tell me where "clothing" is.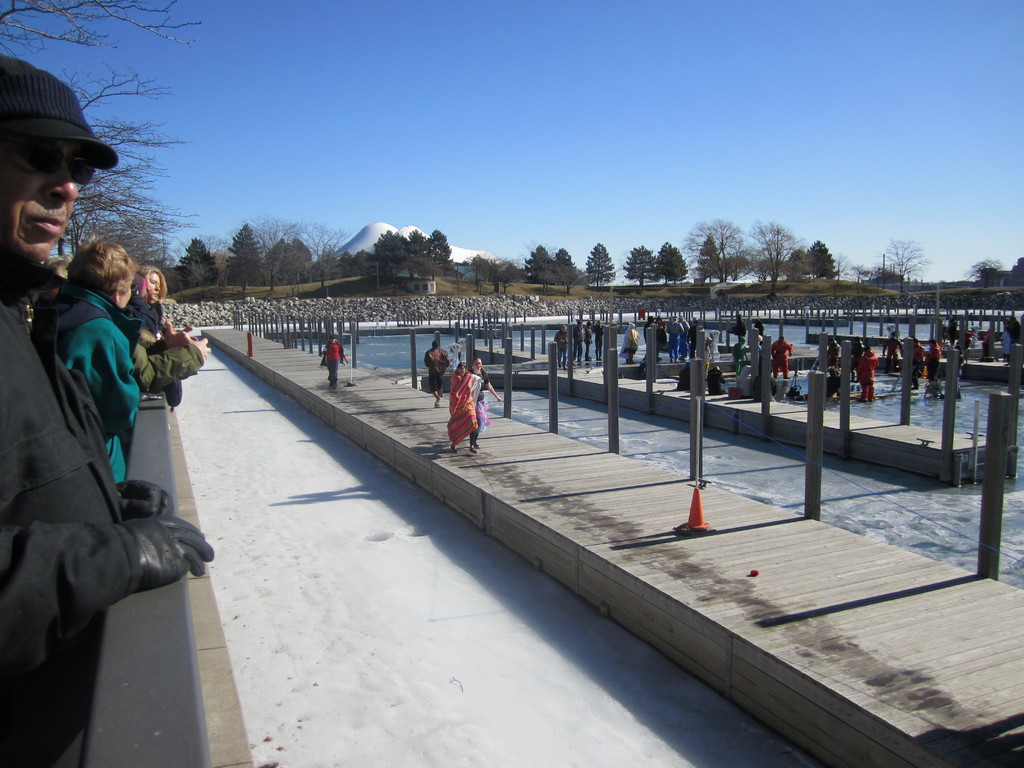
"clothing" is at x1=738 y1=320 x2=745 y2=341.
